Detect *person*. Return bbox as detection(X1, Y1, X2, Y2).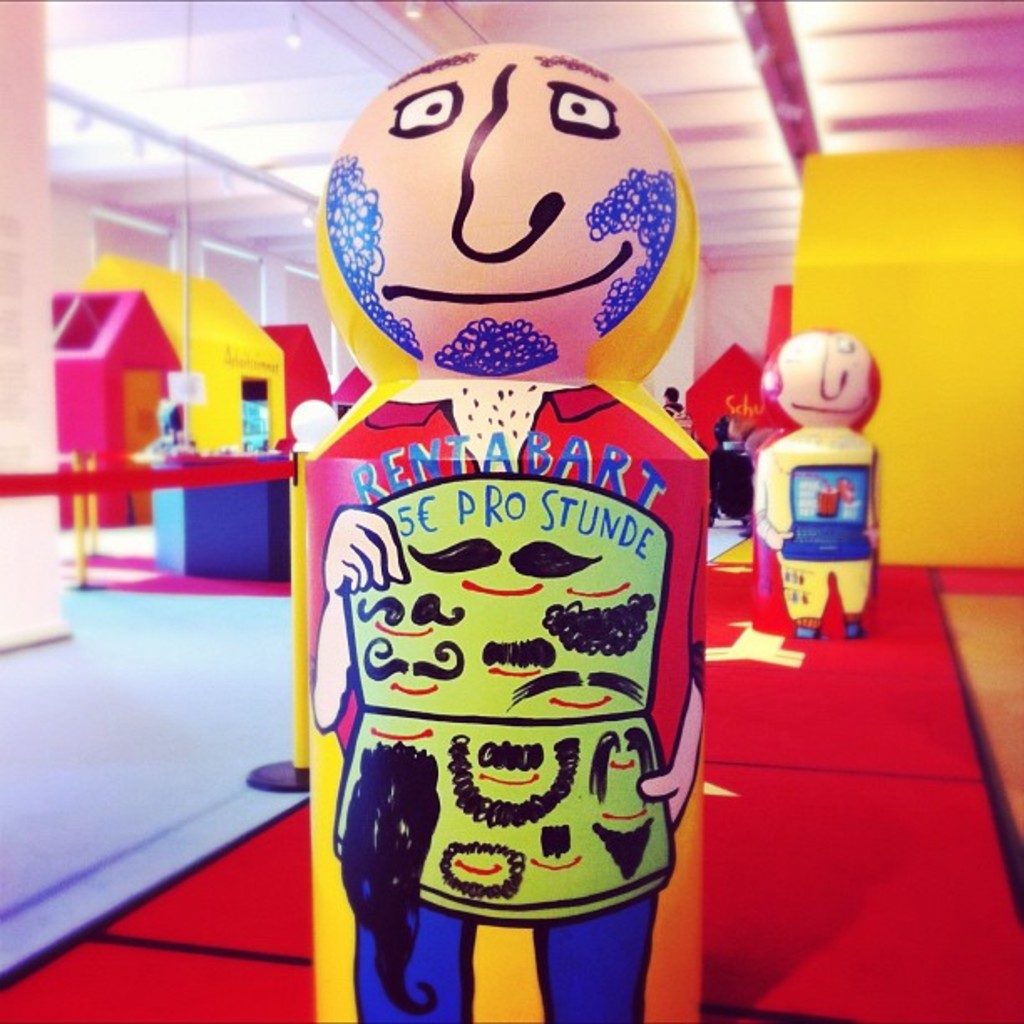
detection(746, 326, 882, 639).
